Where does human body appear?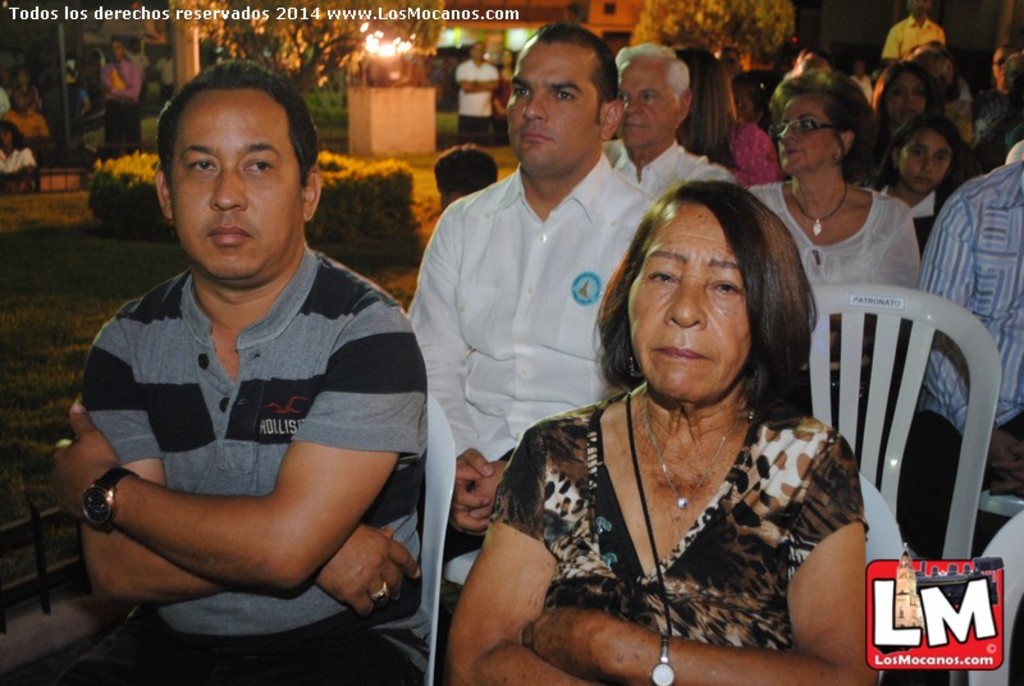
Appears at bbox(100, 59, 142, 160).
